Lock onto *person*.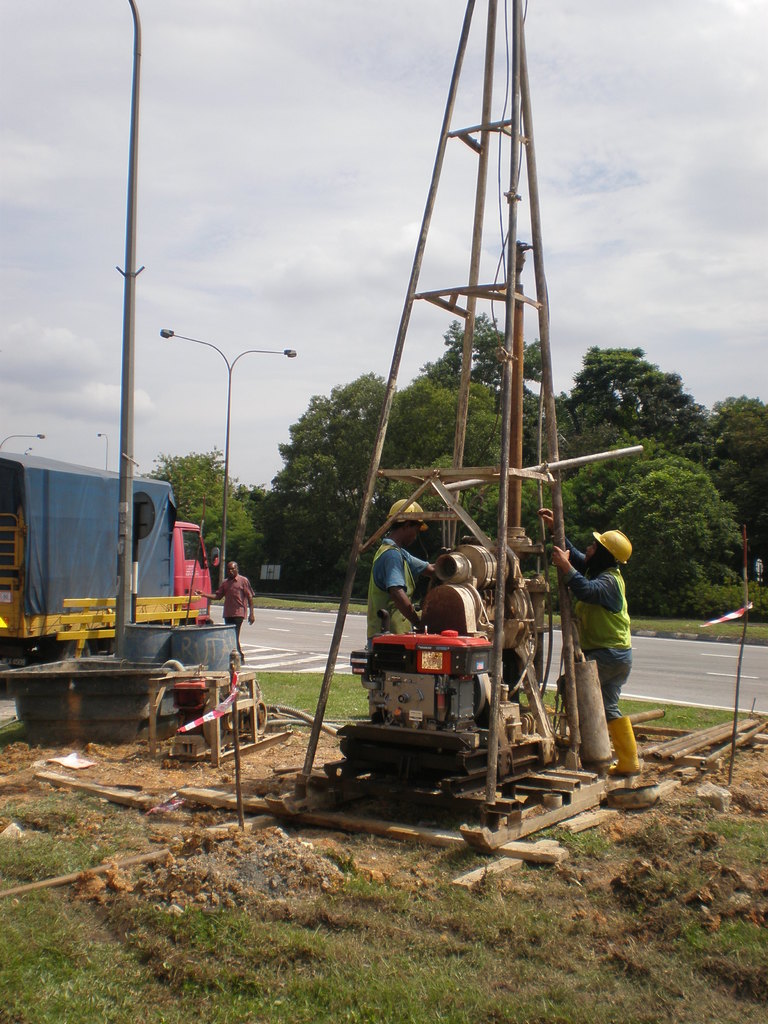
Locked: {"x1": 520, "y1": 517, "x2": 644, "y2": 785}.
